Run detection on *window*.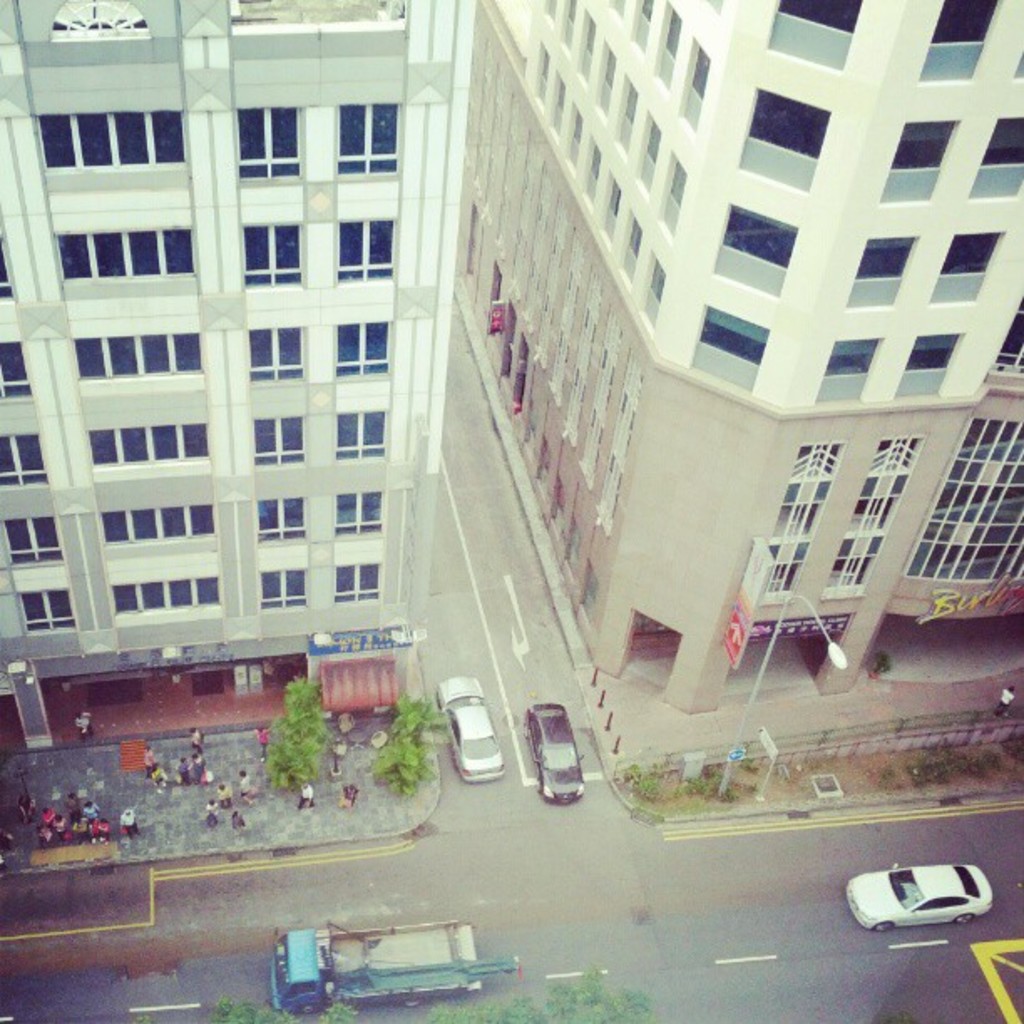
Result: 229/109/301/182.
